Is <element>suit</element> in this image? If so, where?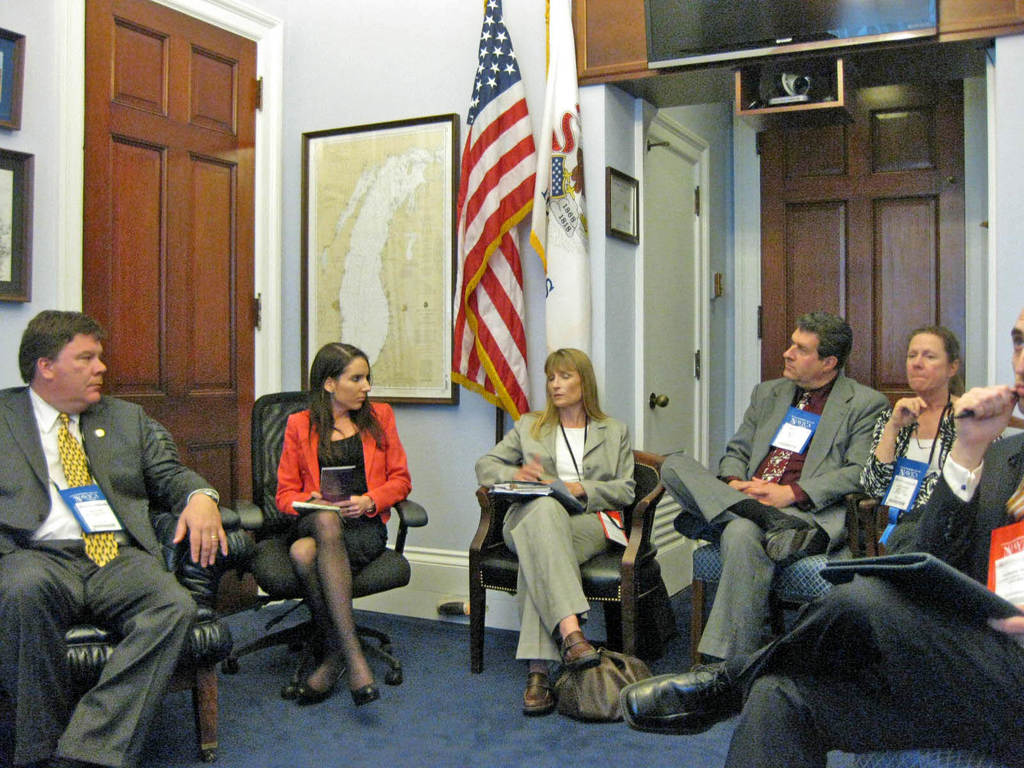
Yes, at [17,345,234,752].
